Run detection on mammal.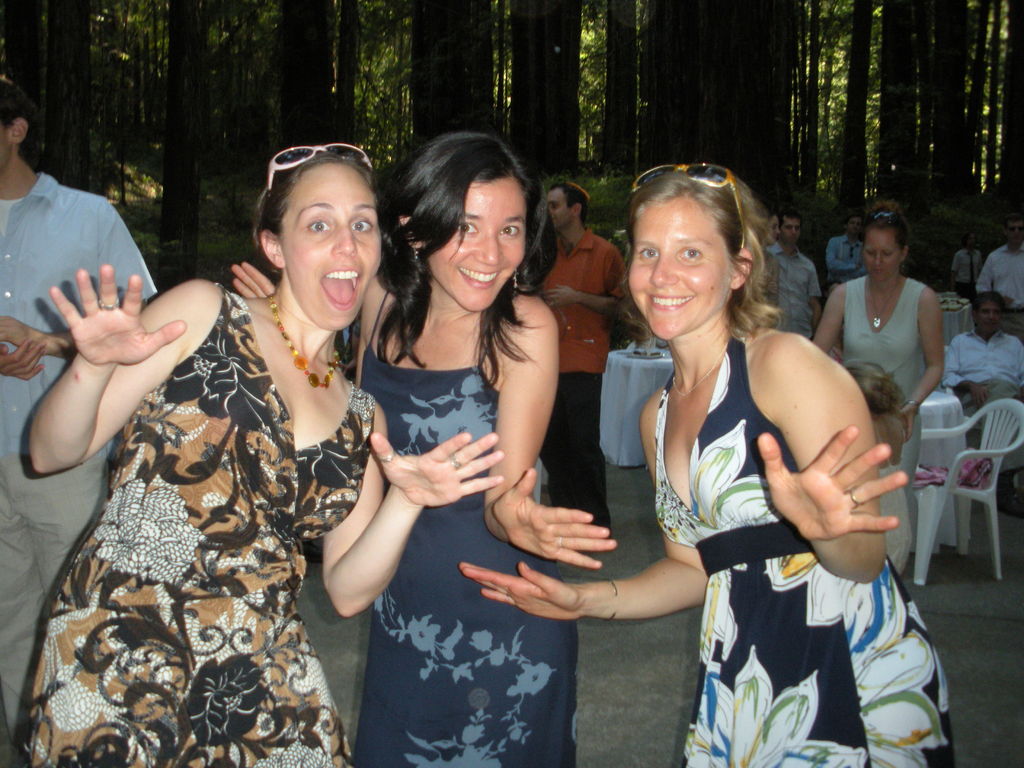
Result: Rect(951, 233, 983, 300).
